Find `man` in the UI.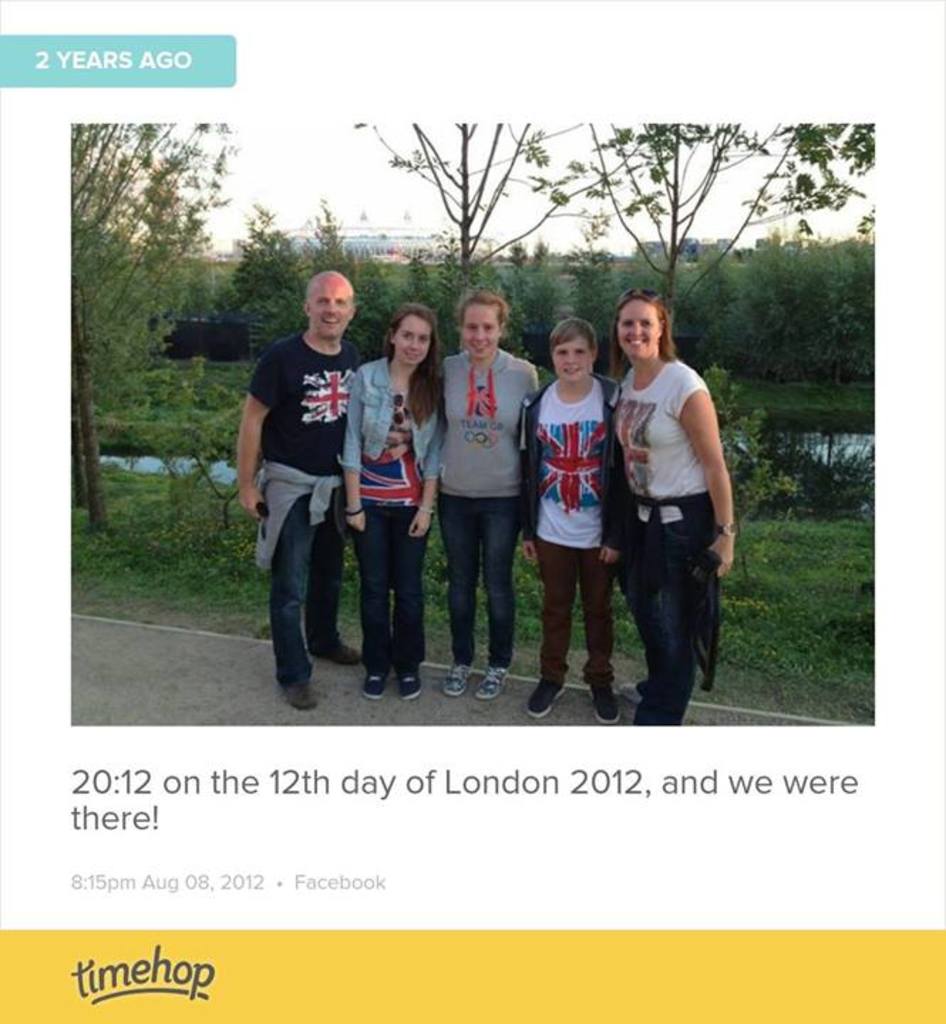
UI element at Rect(238, 265, 368, 711).
